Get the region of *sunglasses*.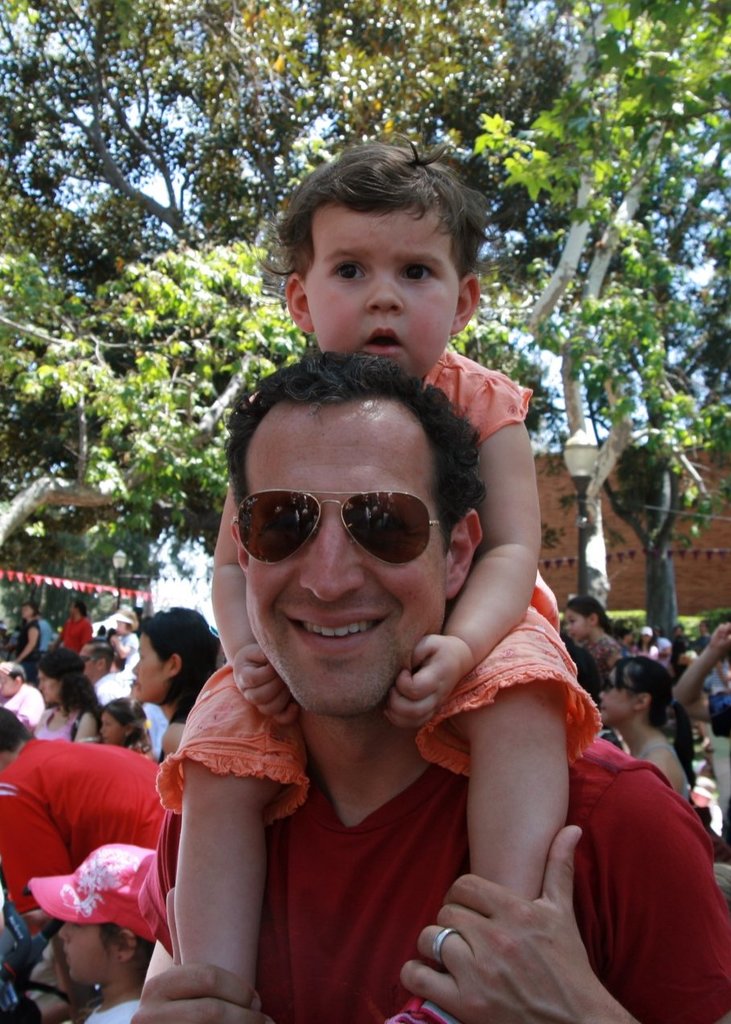
box(234, 490, 446, 568).
